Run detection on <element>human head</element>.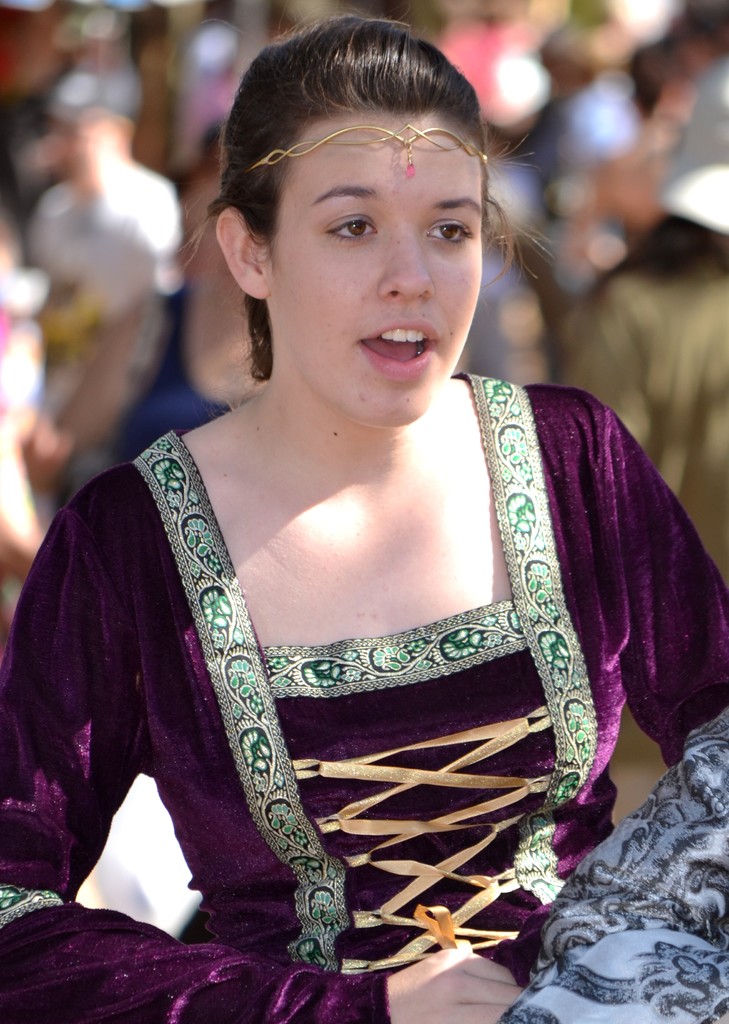
Result: bbox(224, 16, 513, 388).
